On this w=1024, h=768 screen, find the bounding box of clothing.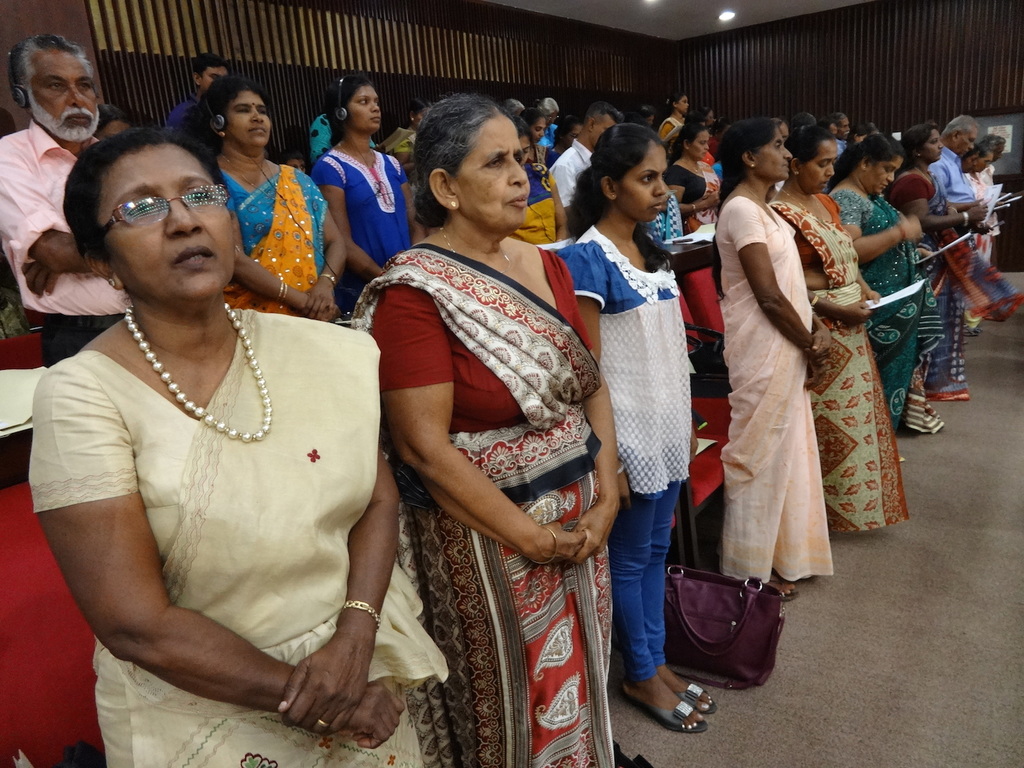
Bounding box: <region>164, 94, 200, 144</region>.
